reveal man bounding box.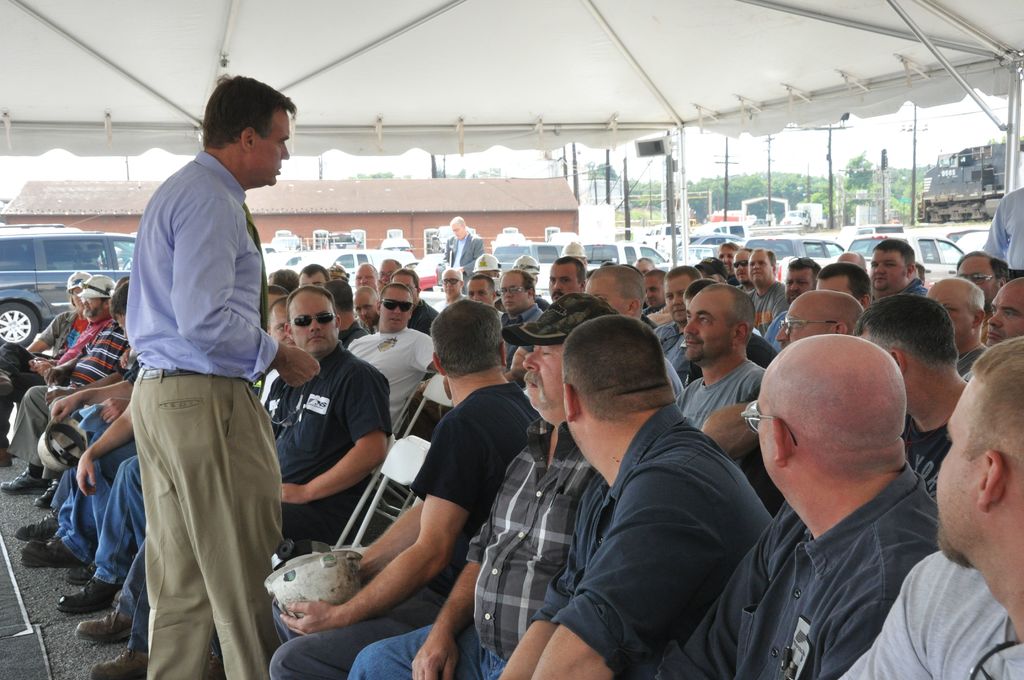
Revealed: crop(868, 295, 972, 482).
